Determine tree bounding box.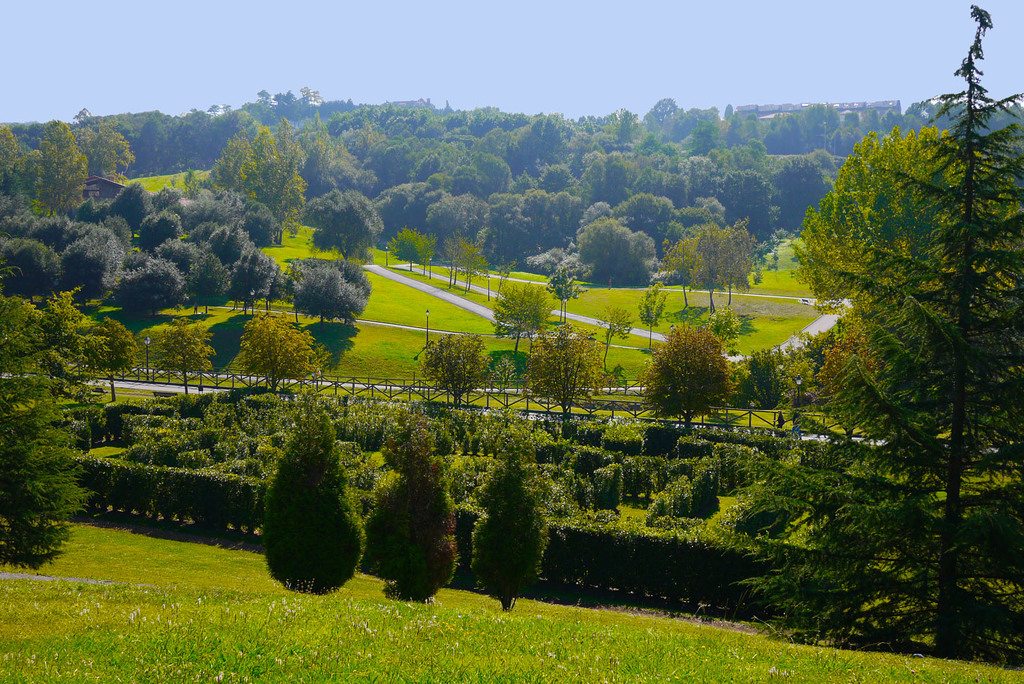
Determined: bbox(113, 250, 190, 322).
